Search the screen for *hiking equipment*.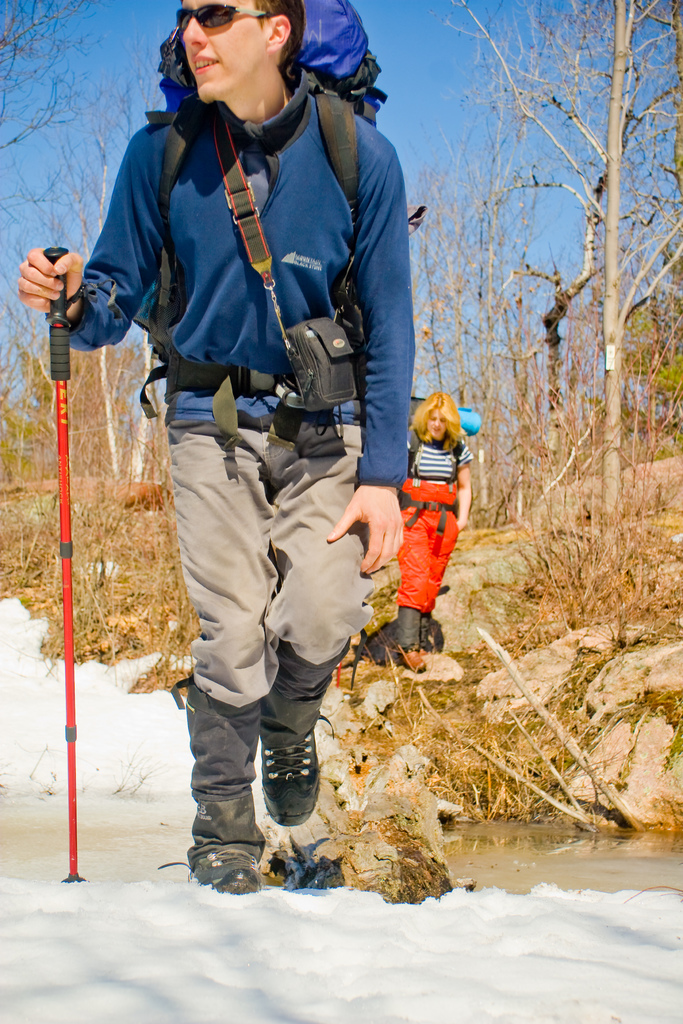
Found at select_region(397, 394, 477, 541).
